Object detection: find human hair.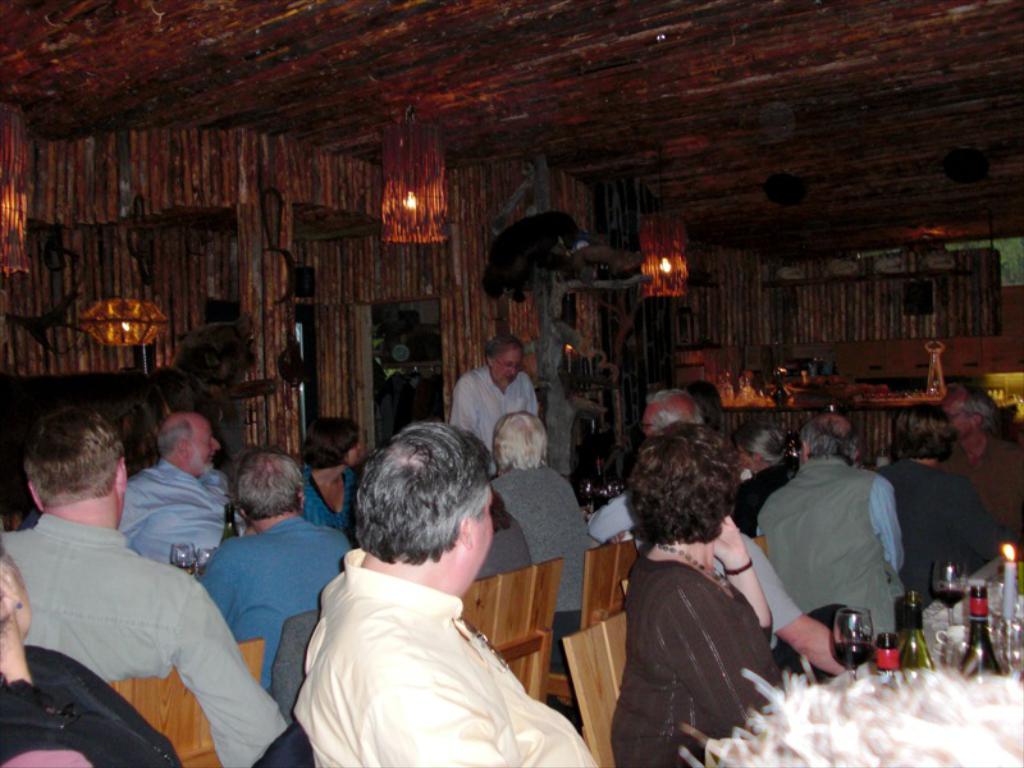
crop(801, 416, 861, 463).
